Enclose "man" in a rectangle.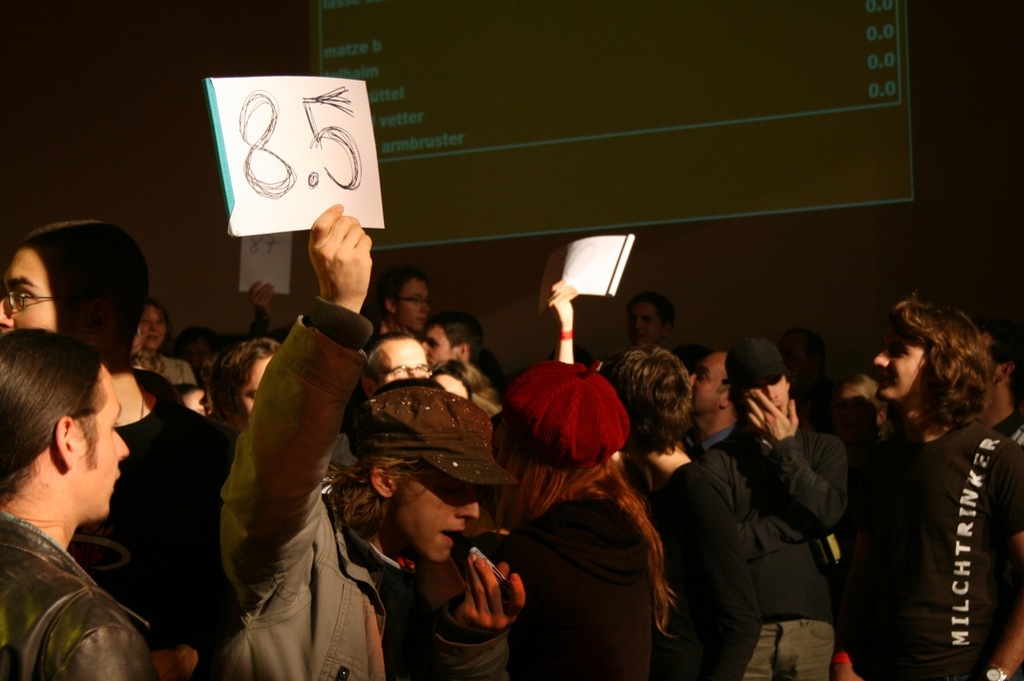
[x1=361, y1=330, x2=435, y2=401].
